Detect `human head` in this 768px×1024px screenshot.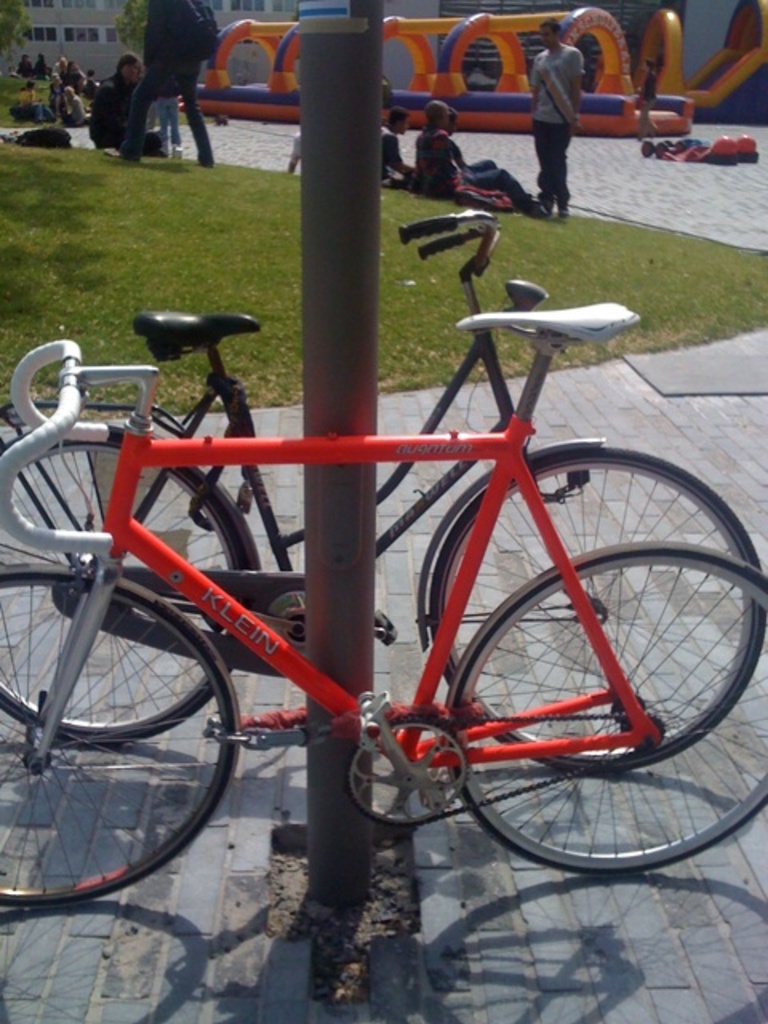
Detection: [115,54,141,77].
